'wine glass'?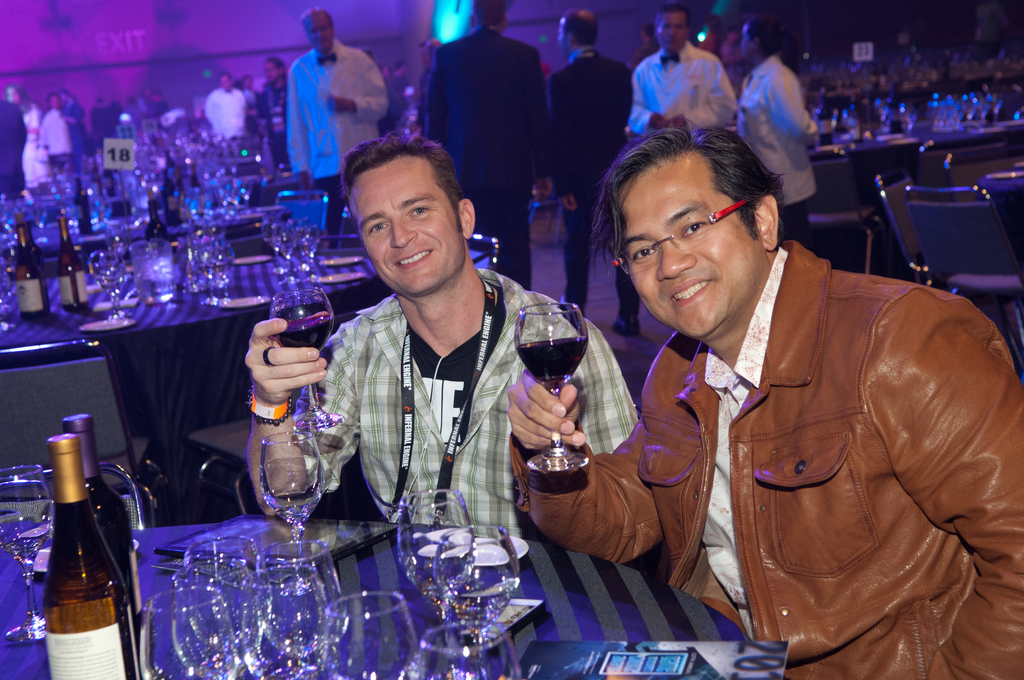
{"x1": 0, "y1": 464, "x2": 51, "y2": 644}
